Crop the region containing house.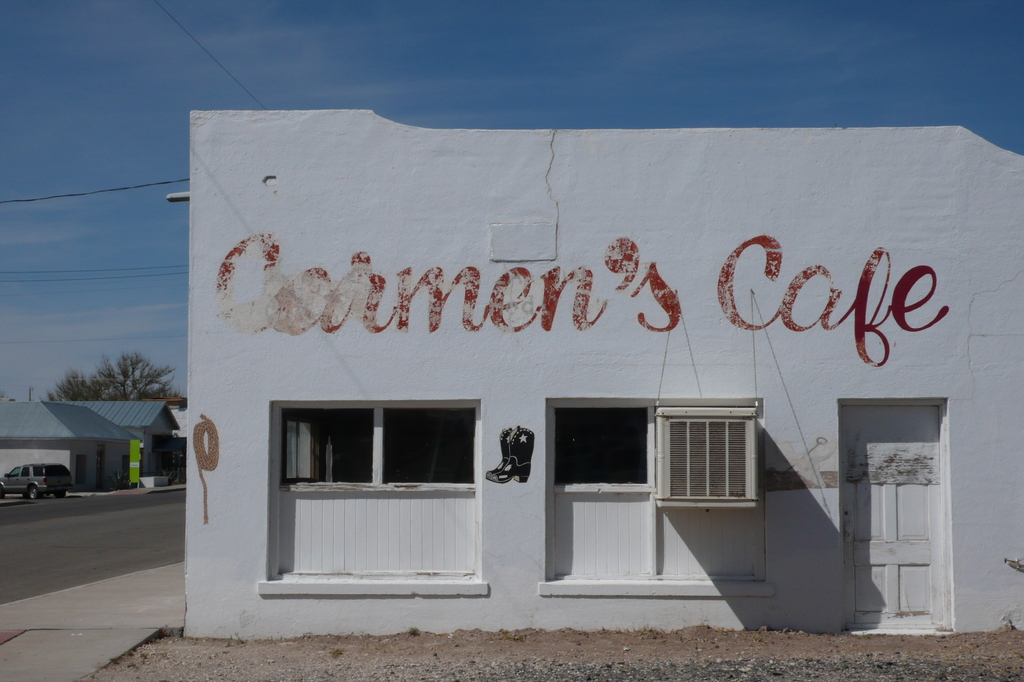
Crop region: 0/398/131/485.
